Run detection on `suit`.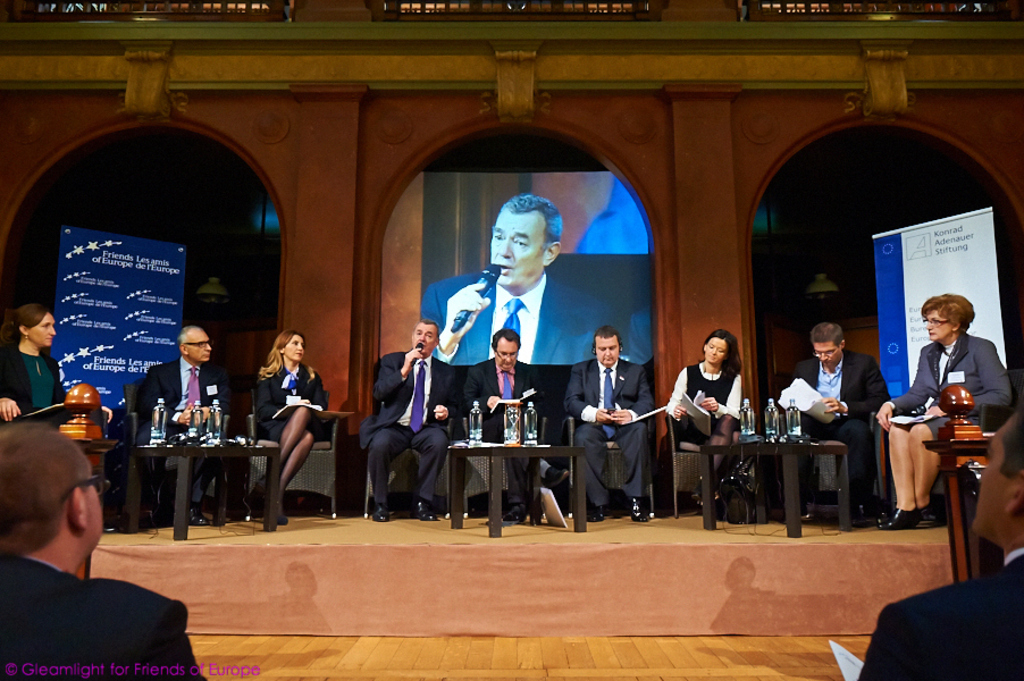
Result: box(367, 345, 456, 501).
